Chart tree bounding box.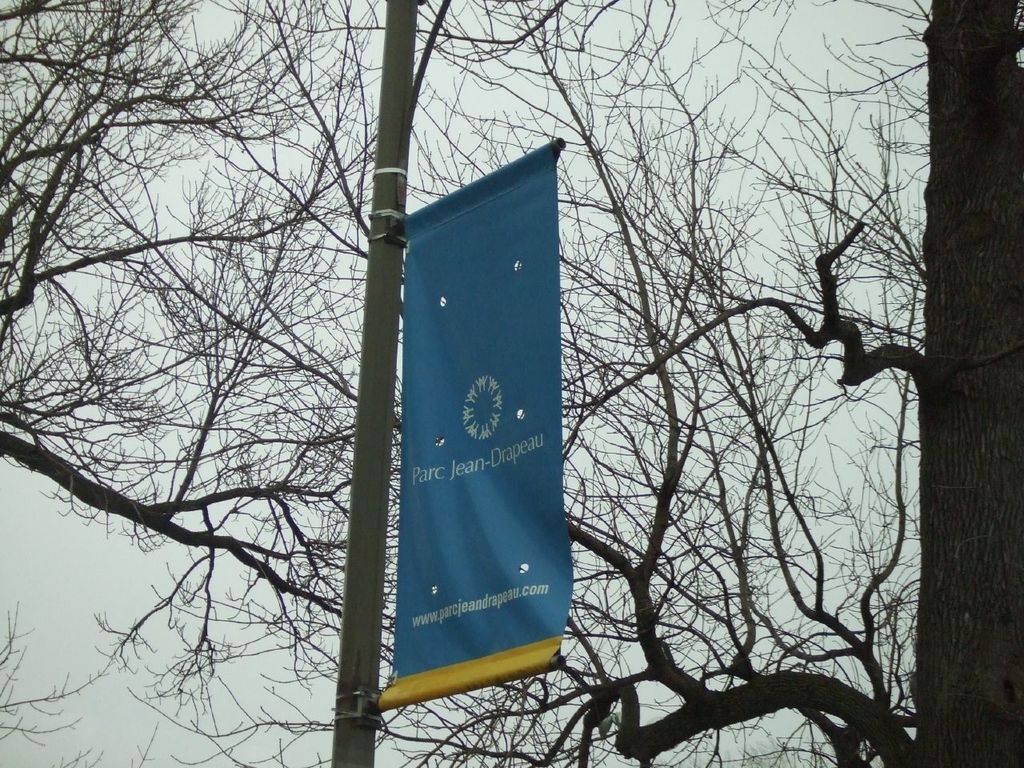
Charted: box=[190, 23, 970, 767].
